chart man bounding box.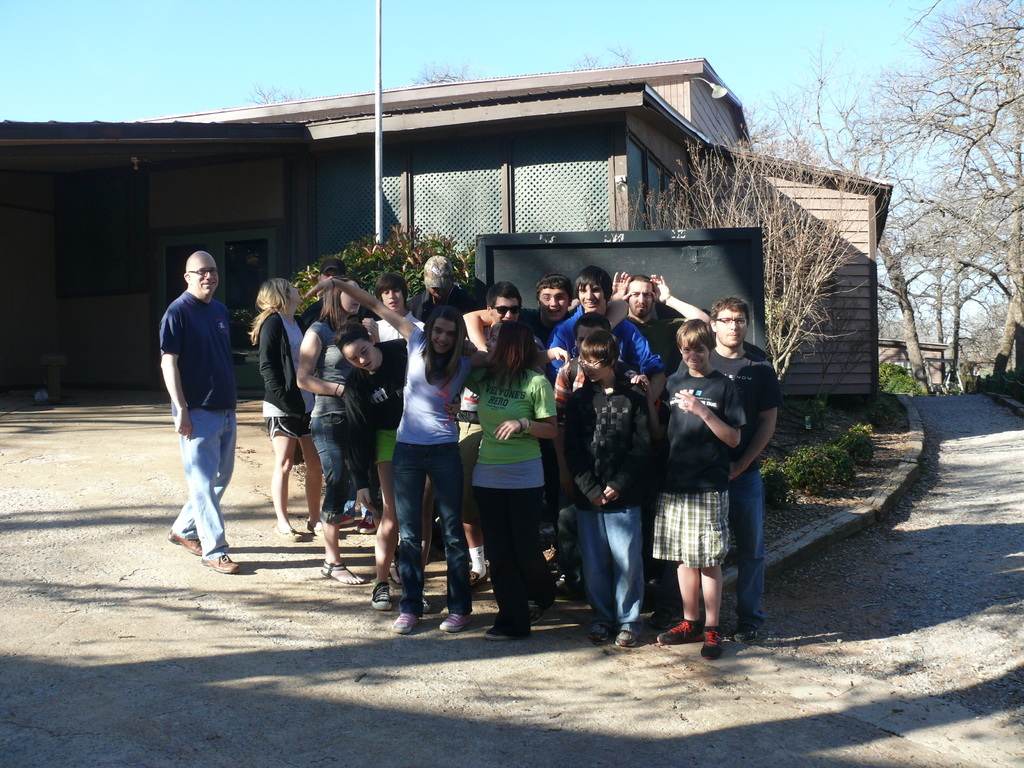
Charted: Rect(609, 269, 710, 378).
